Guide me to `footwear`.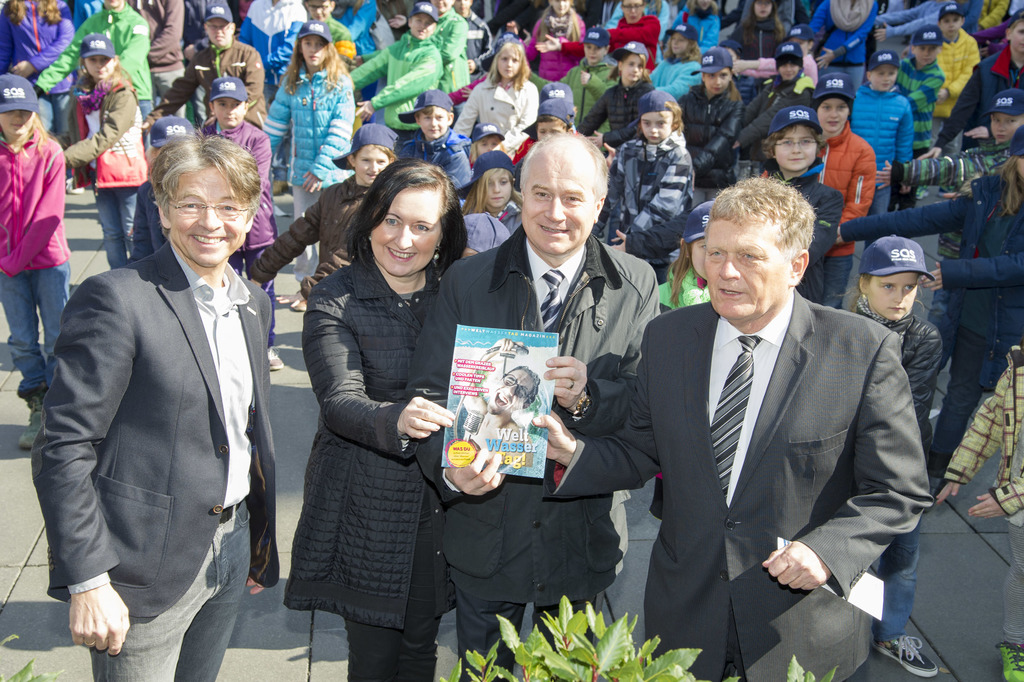
Guidance: bbox=(870, 636, 940, 681).
